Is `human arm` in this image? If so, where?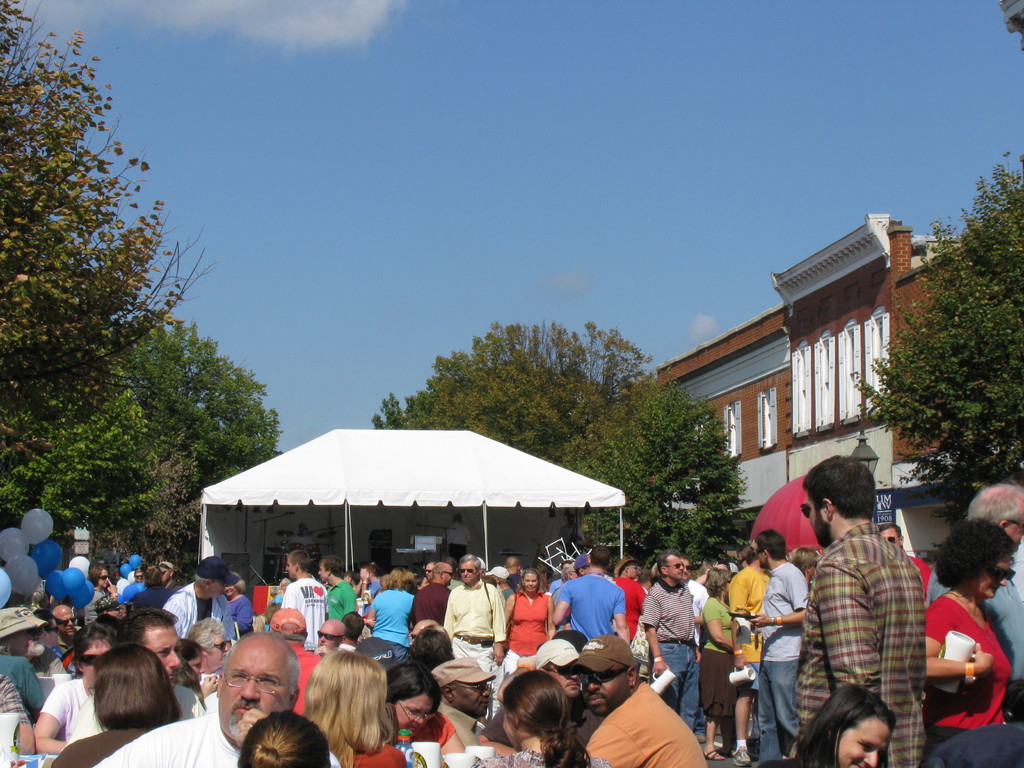
Yes, at 0/679/34/752.
